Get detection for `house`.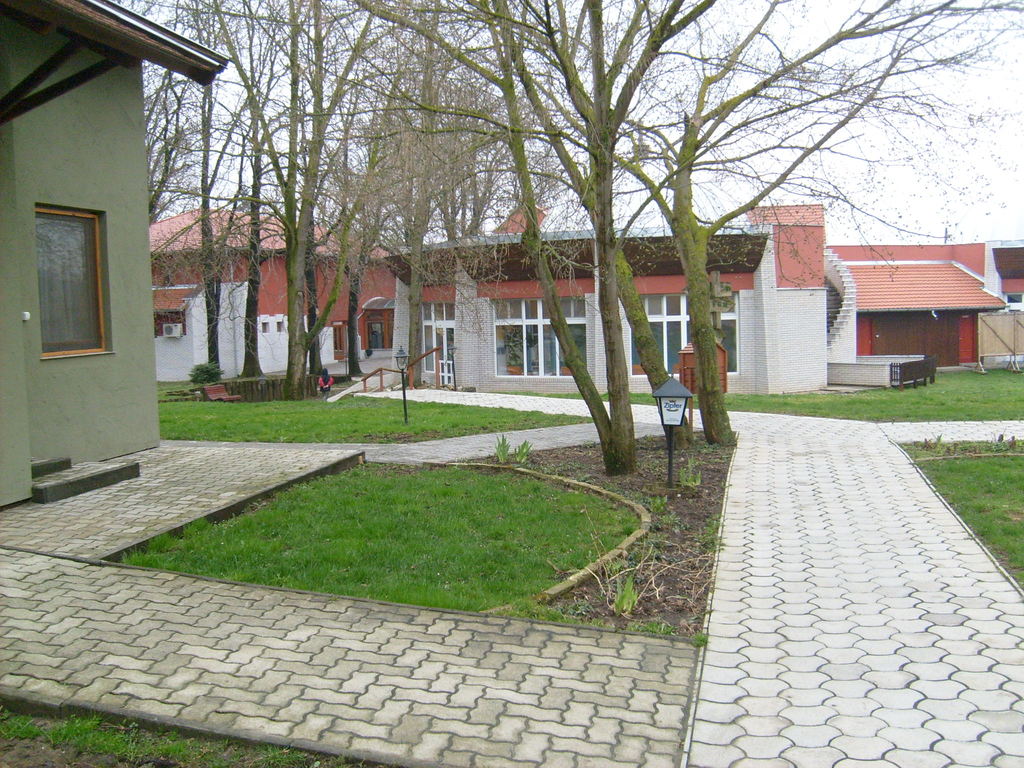
Detection: 147/200/396/406.
